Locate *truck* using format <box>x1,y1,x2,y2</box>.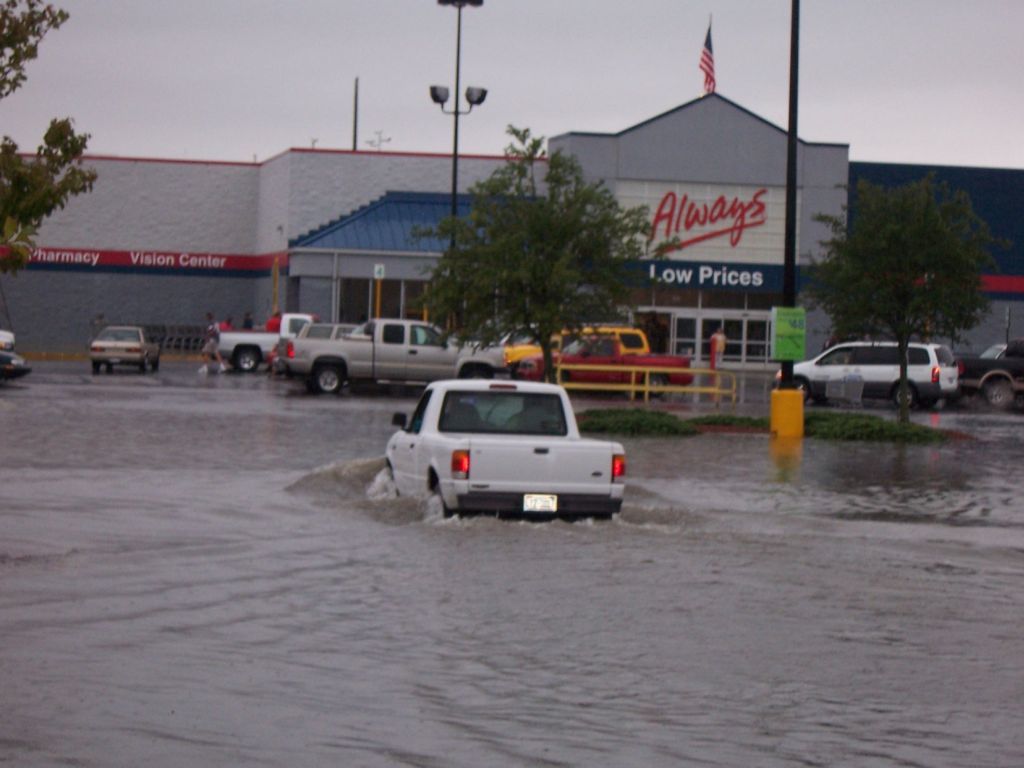
<box>278,317,513,396</box>.
